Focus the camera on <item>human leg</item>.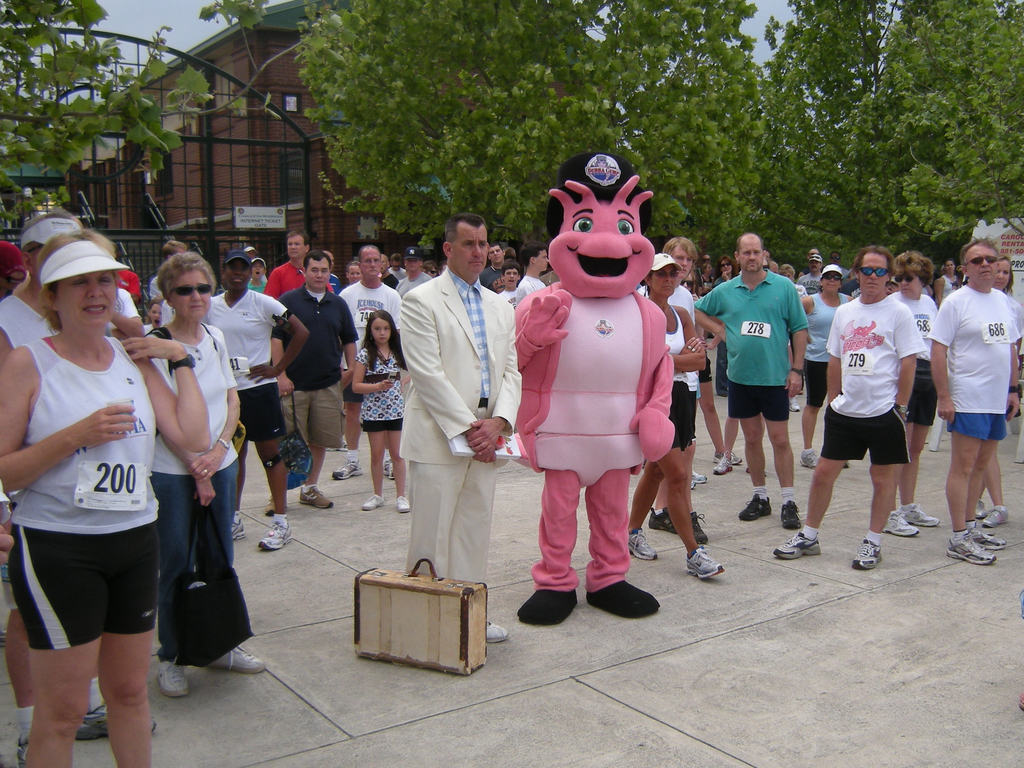
Focus region: 765 382 803 527.
